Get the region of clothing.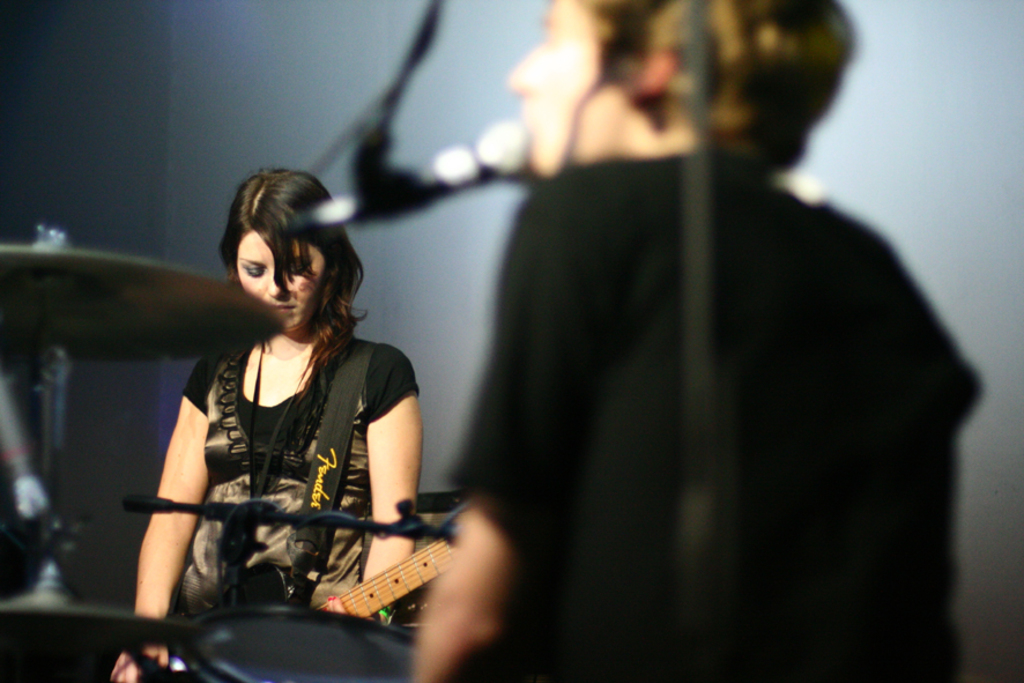
x1=184, y1=341, x2=421, y2=622.
